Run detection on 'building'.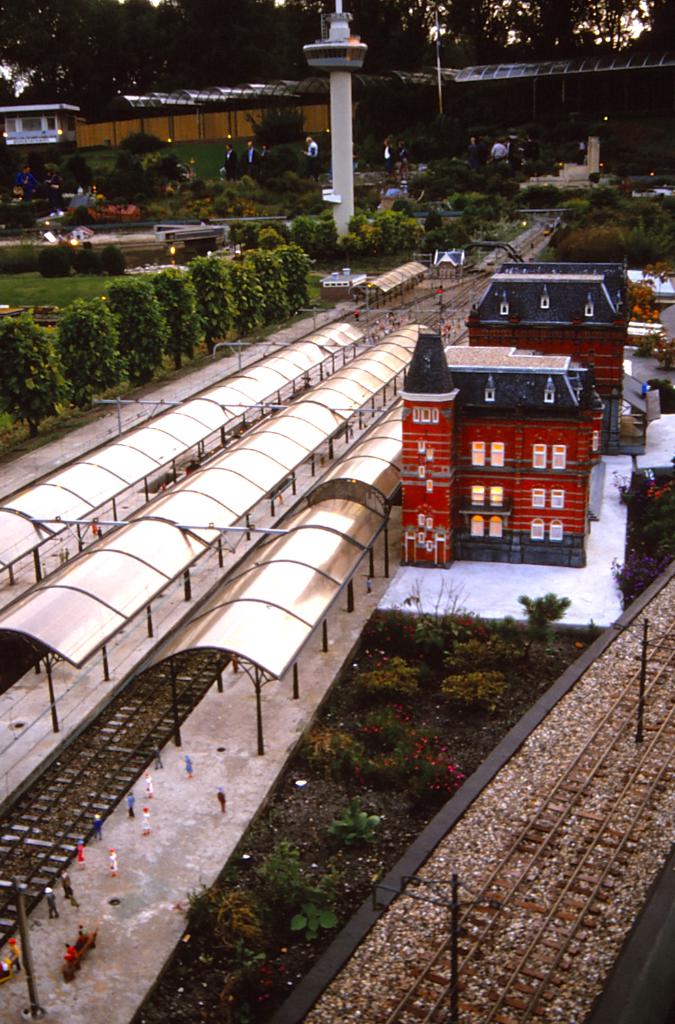
Result: (398, 330, 590, 563).
